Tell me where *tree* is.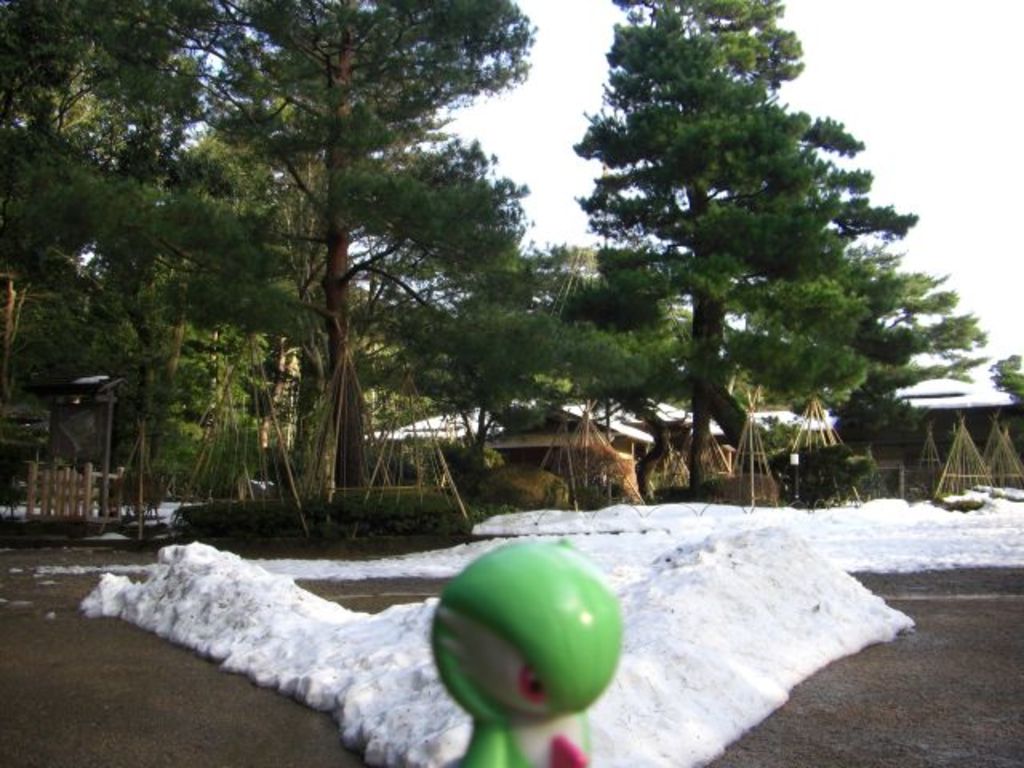
*tree* is at Rect(990, 344, 1022, 411).
